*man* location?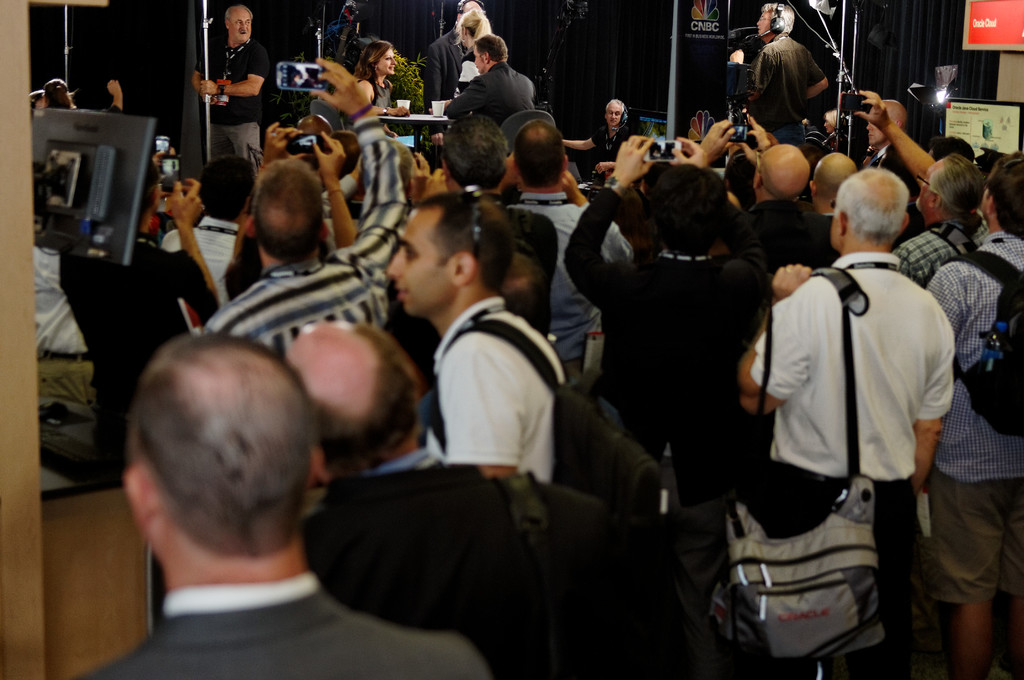
(left=496, top=120, right=636, bottom=375)
